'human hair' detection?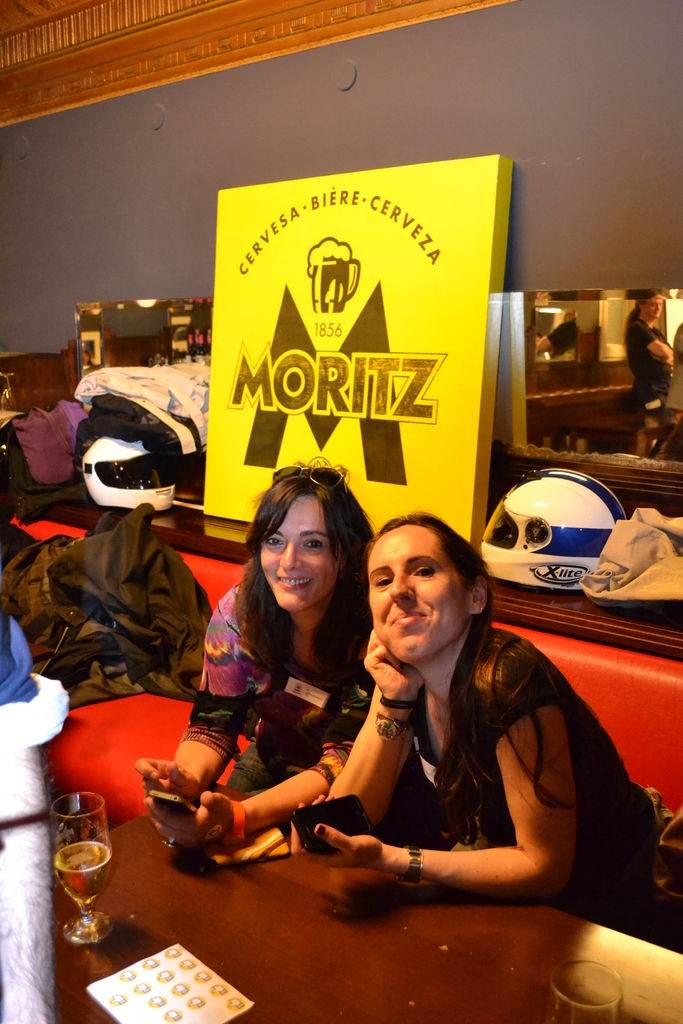
<region>370, 495, 490, 615</region>
